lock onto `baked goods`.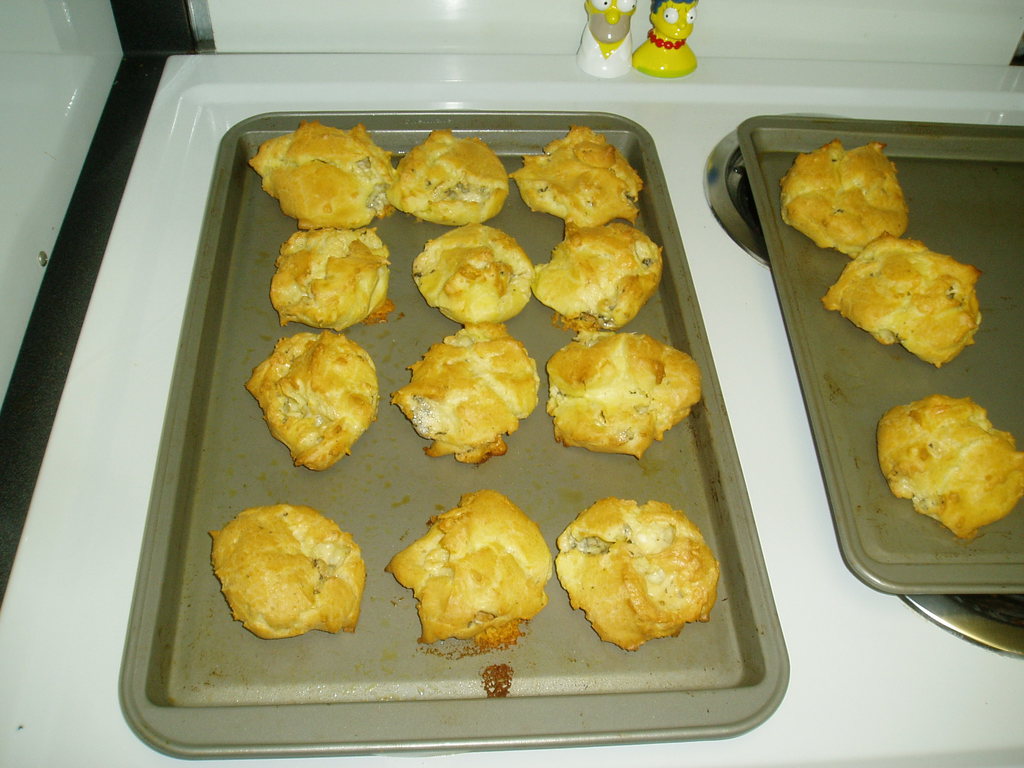
Locked: [left=545, top=331, right=703, bottom=461].
